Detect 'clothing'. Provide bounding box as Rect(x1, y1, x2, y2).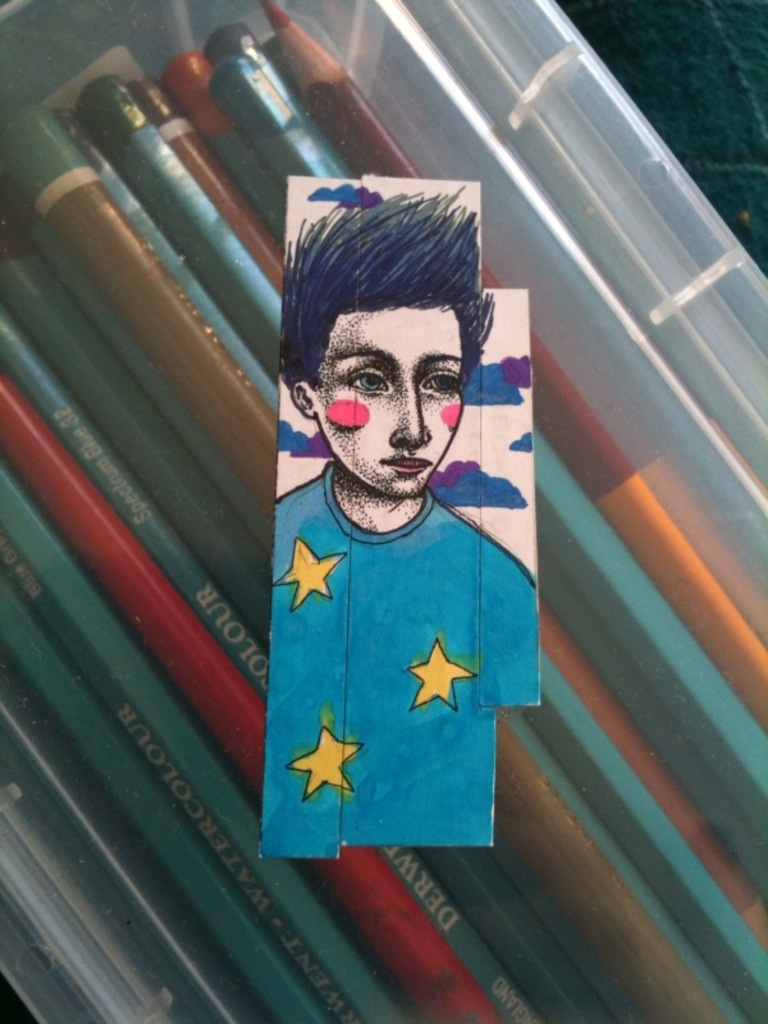
Rect(271, 399, 538, 895).
